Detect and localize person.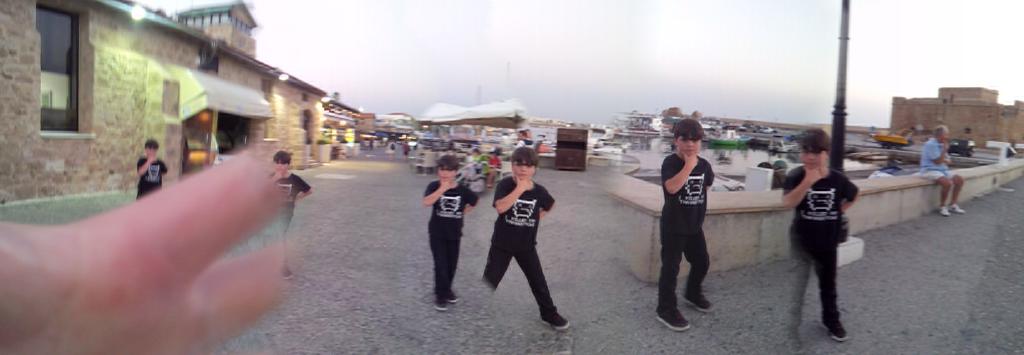
Localized at [left=262, top=150, right=312, bottom=280].
